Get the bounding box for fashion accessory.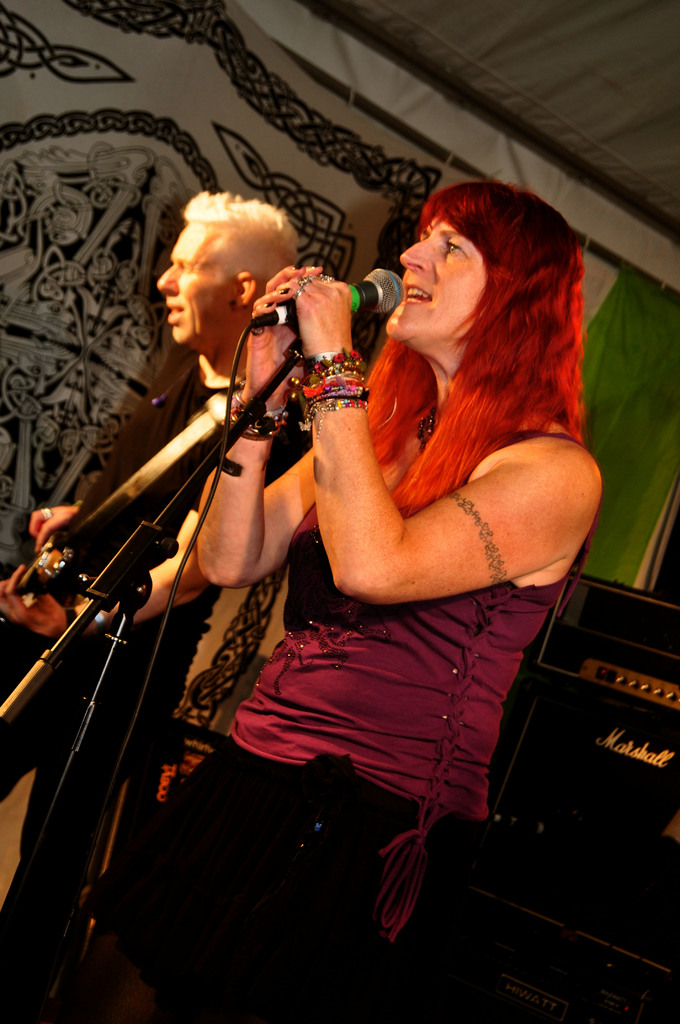
Rect(38, 504, 54, 515).
